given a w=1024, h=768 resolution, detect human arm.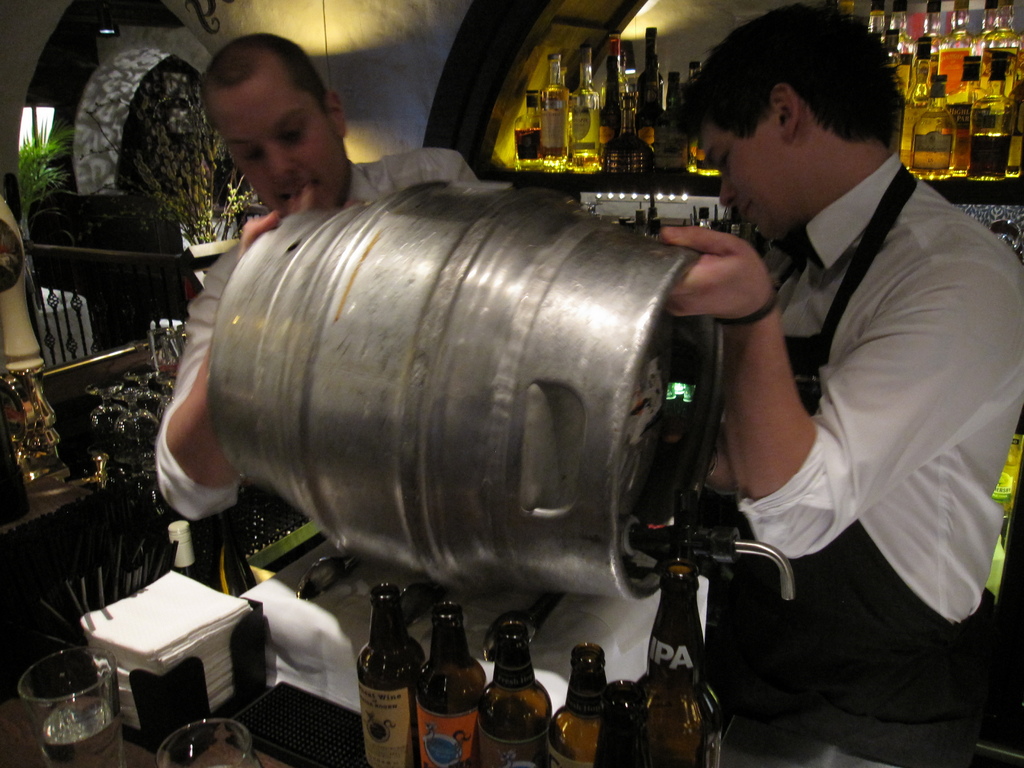
[left=140, top=209, right=307, bottom=543].
